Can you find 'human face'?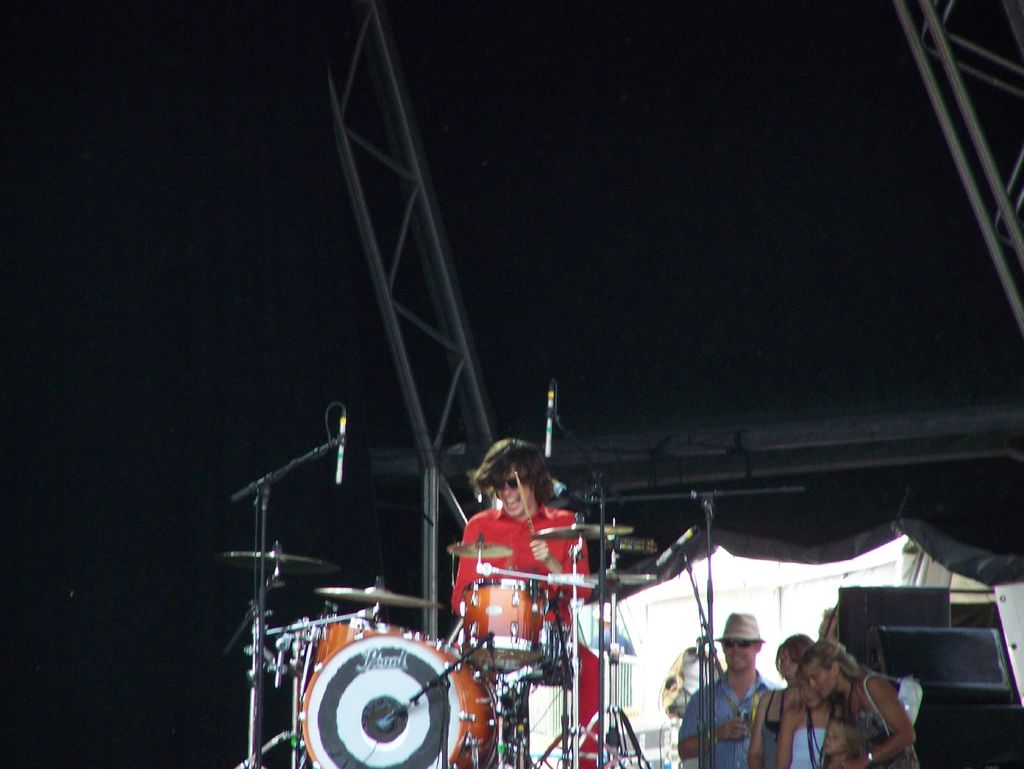
Yes, bounding box: 781, 651, 797, 680.
